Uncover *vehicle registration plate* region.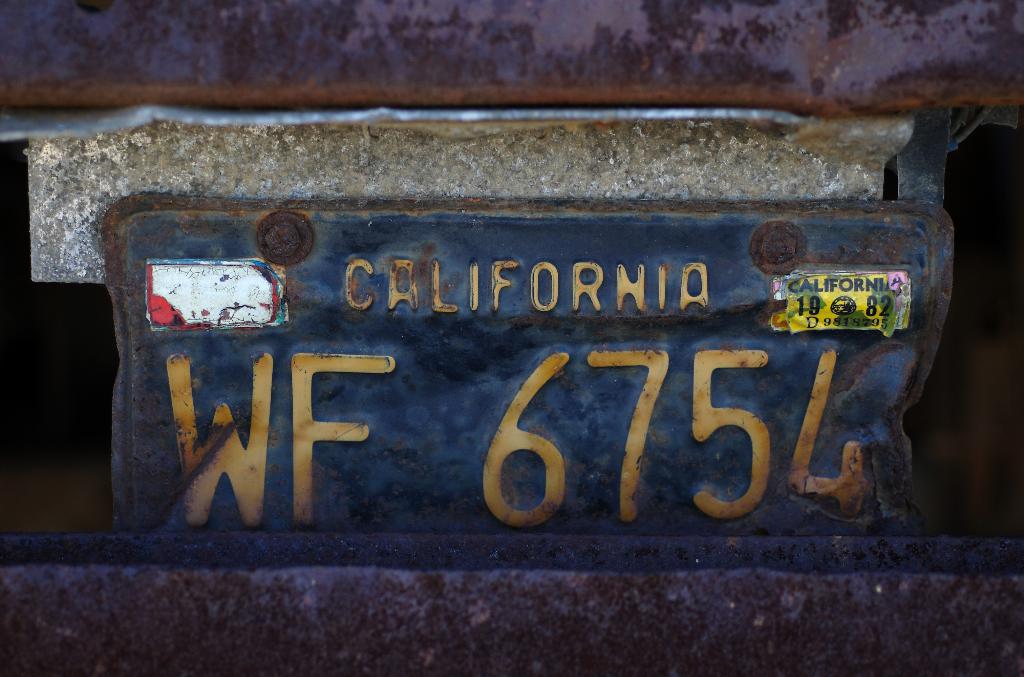
Uncovered: BBox(131, 215, 924, 535).
